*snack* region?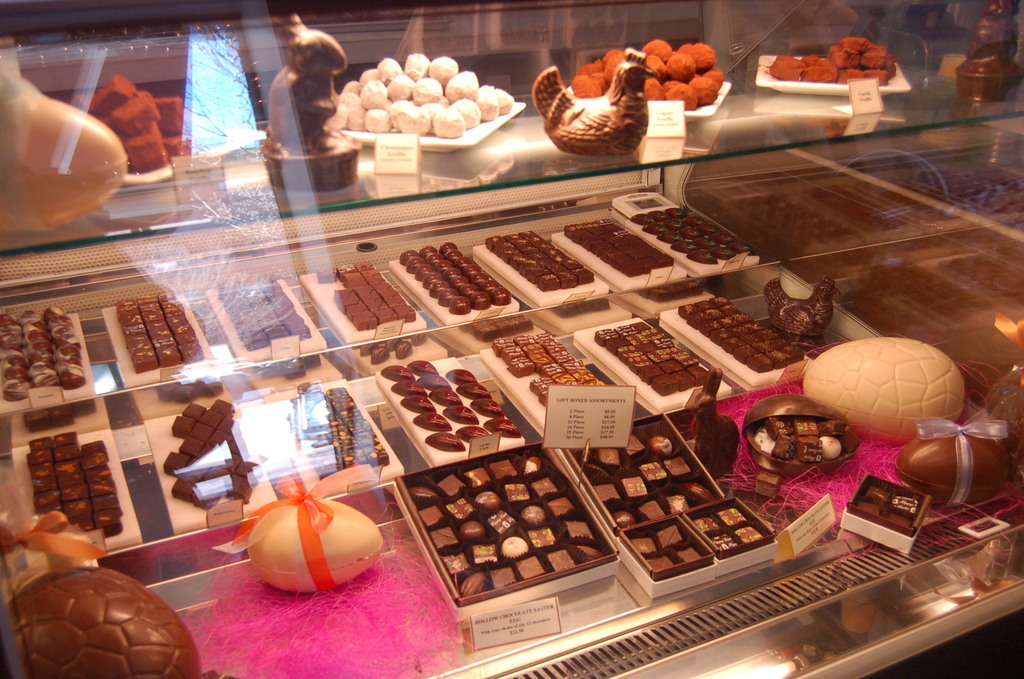
{"left": 100, "top": 96, "right": 158, "bottom": 137}
